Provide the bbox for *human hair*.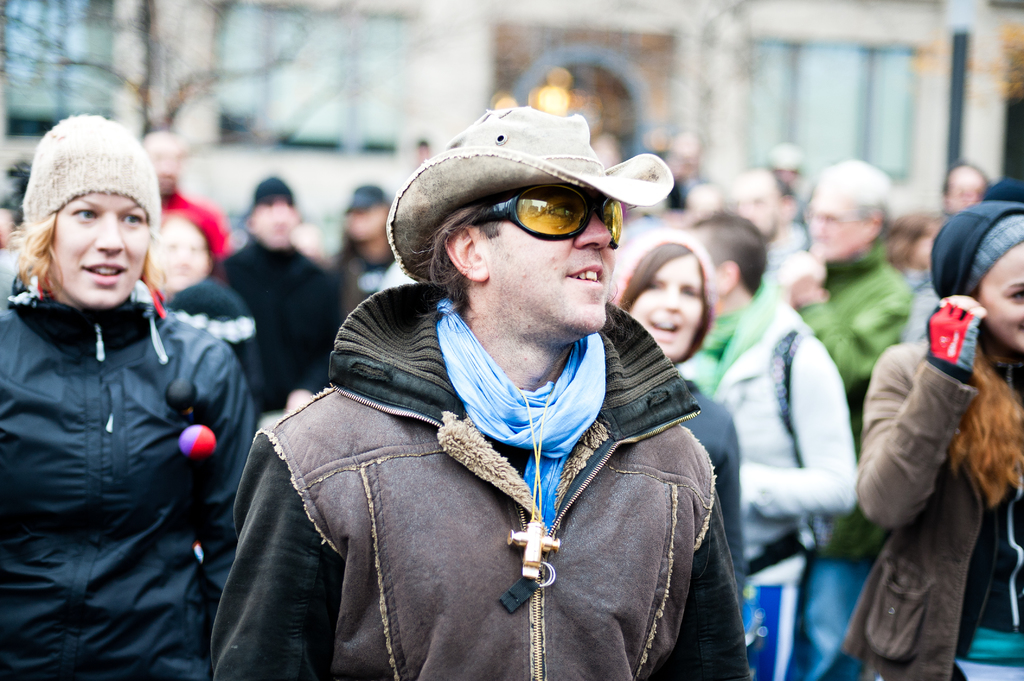
x1=688 y1=211 x2=774 y2=303.
